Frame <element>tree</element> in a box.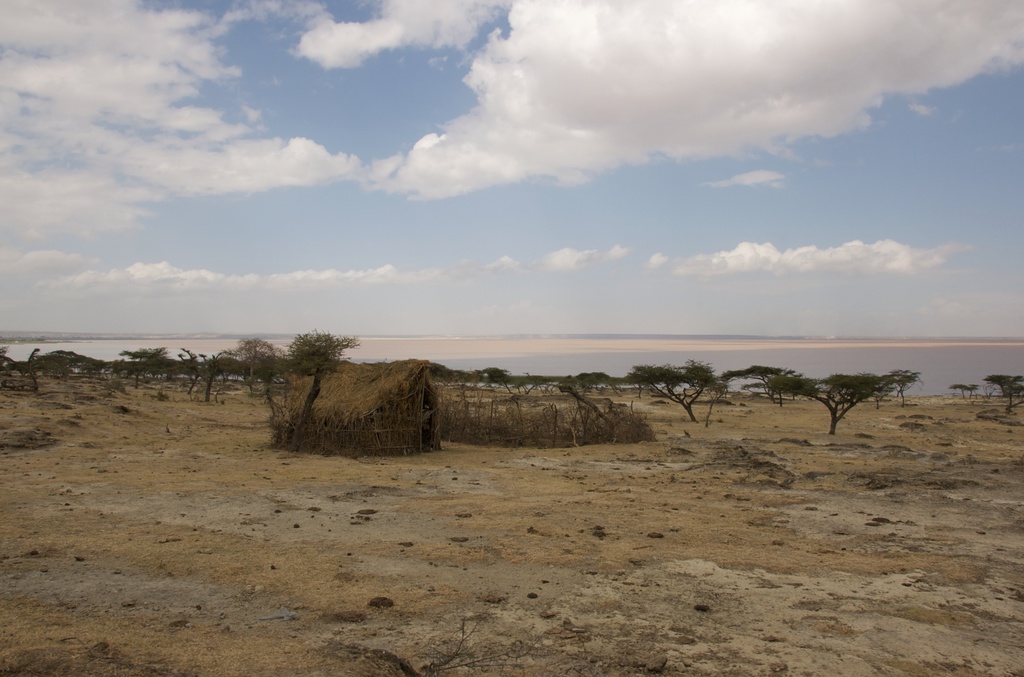
<box>115,332,215,393</box>.
